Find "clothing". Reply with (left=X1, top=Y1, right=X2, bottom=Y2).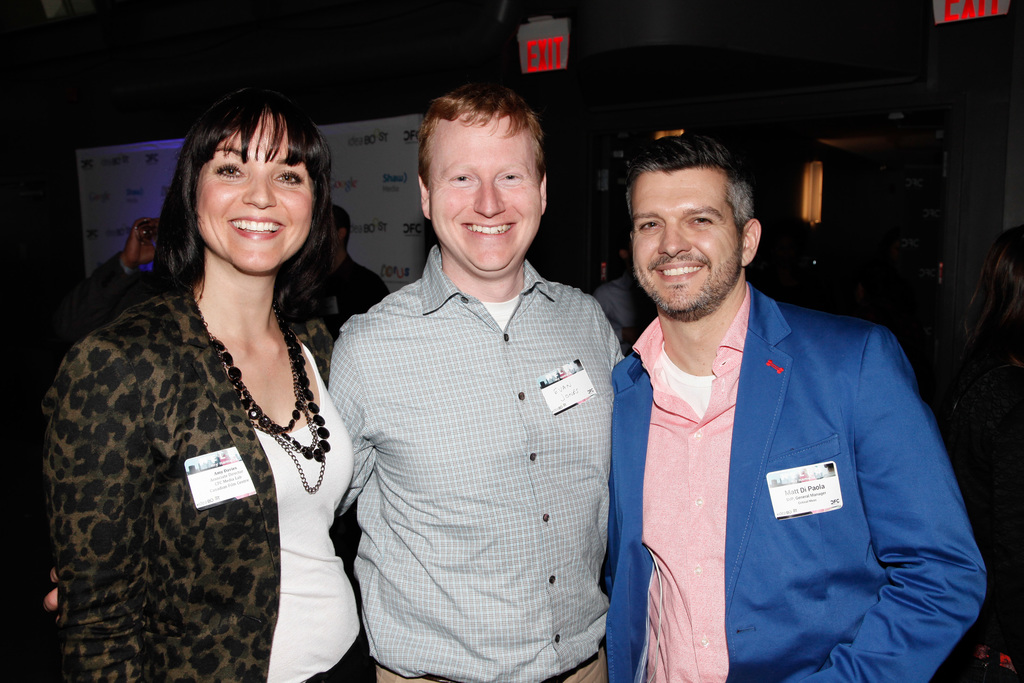
(left=330, top=242, right=617, bottom=682).
